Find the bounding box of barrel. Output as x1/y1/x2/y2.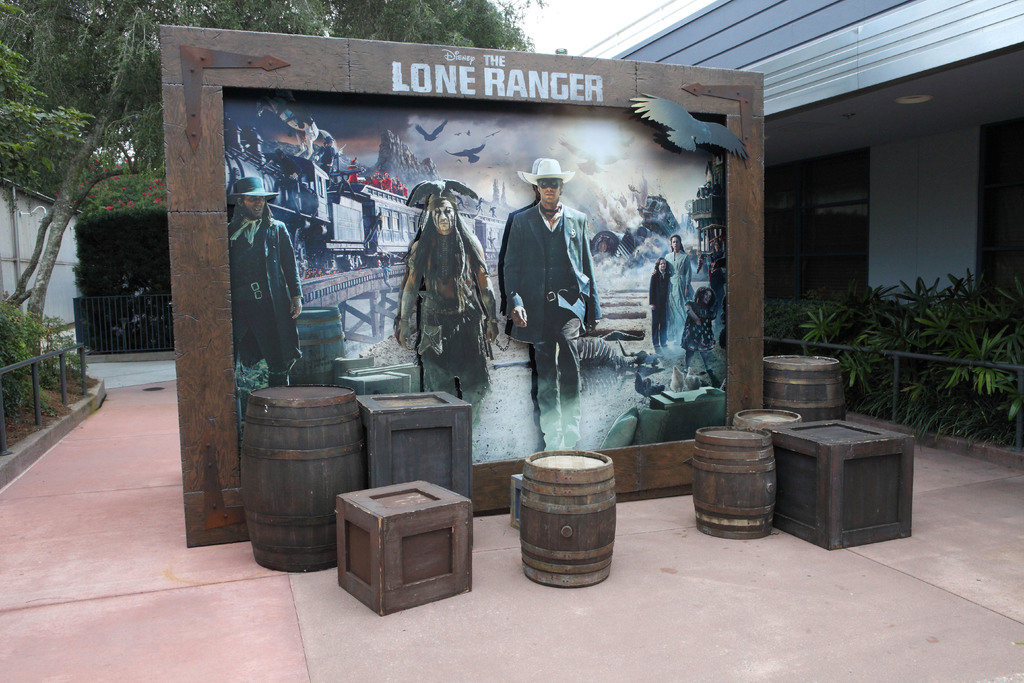
523/443/628/587.
